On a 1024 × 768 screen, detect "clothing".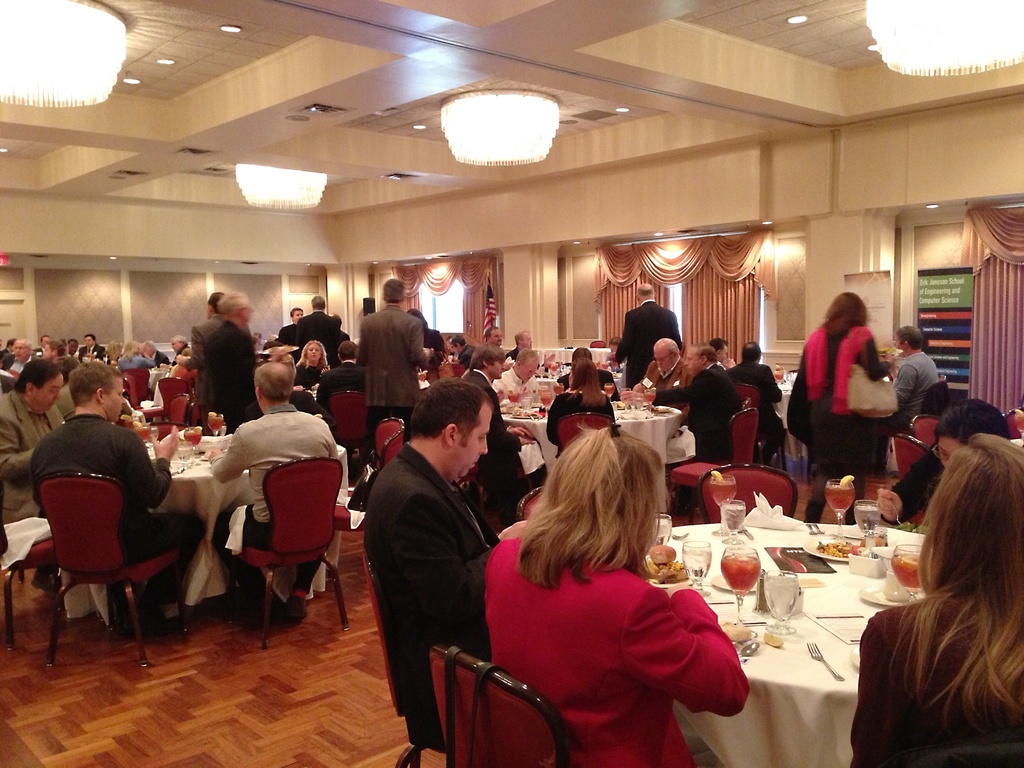
bbox(644, 359, 678, 403).
